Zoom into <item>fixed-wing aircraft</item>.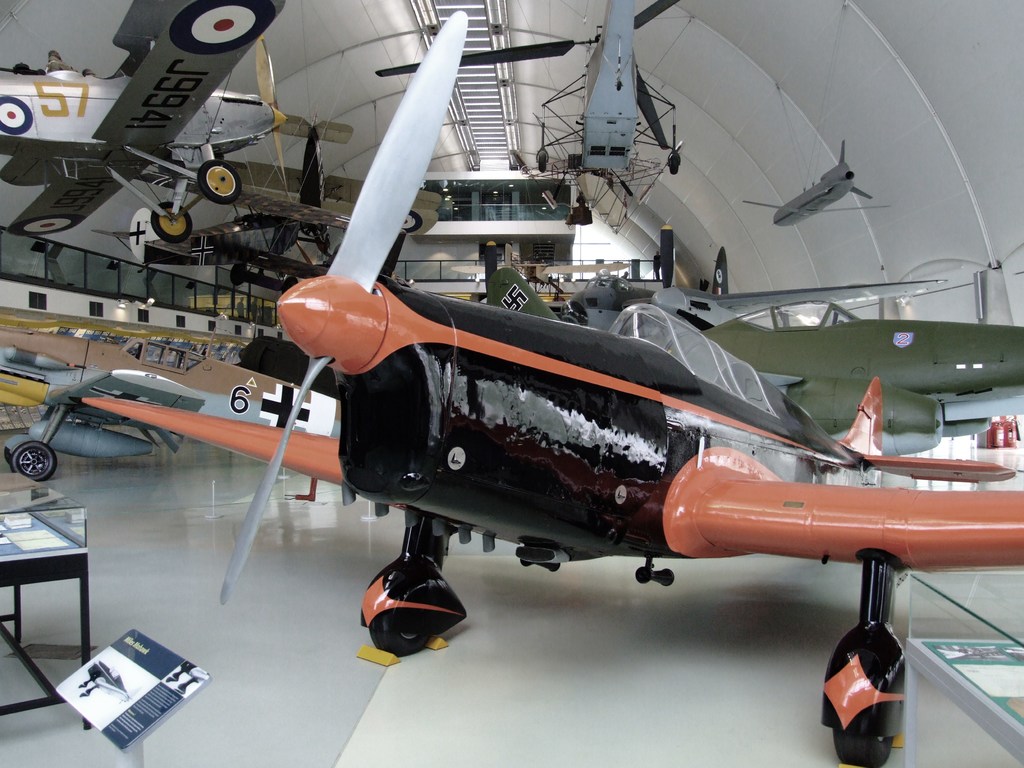
Zoom target: 79 12 1023 765.
